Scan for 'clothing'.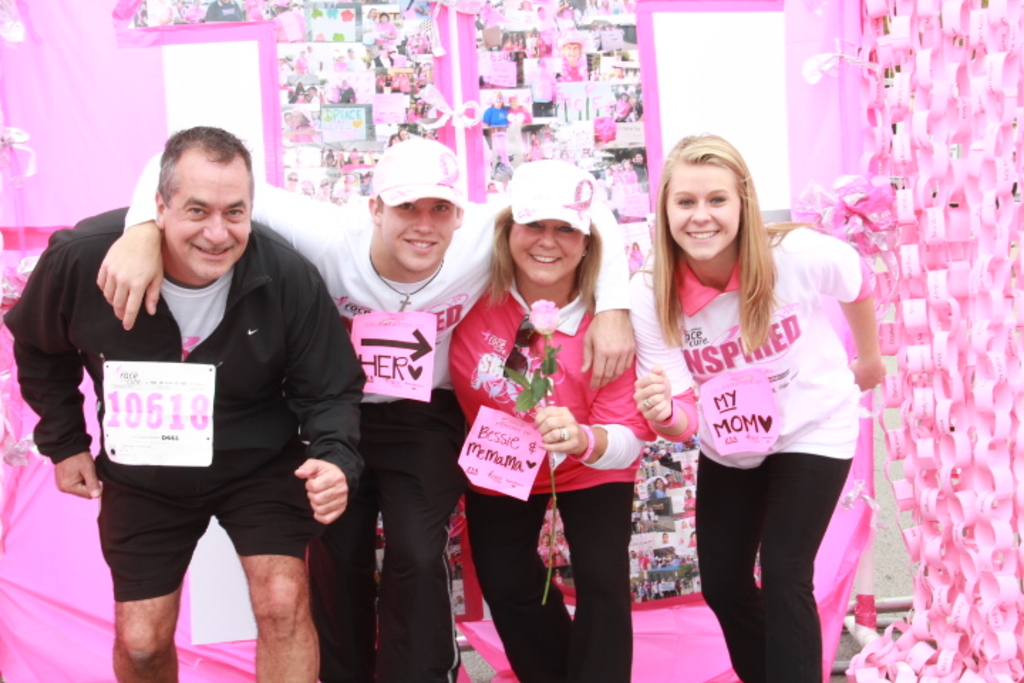
Scan result: left=0, top=199, right=367, bottom=599.
